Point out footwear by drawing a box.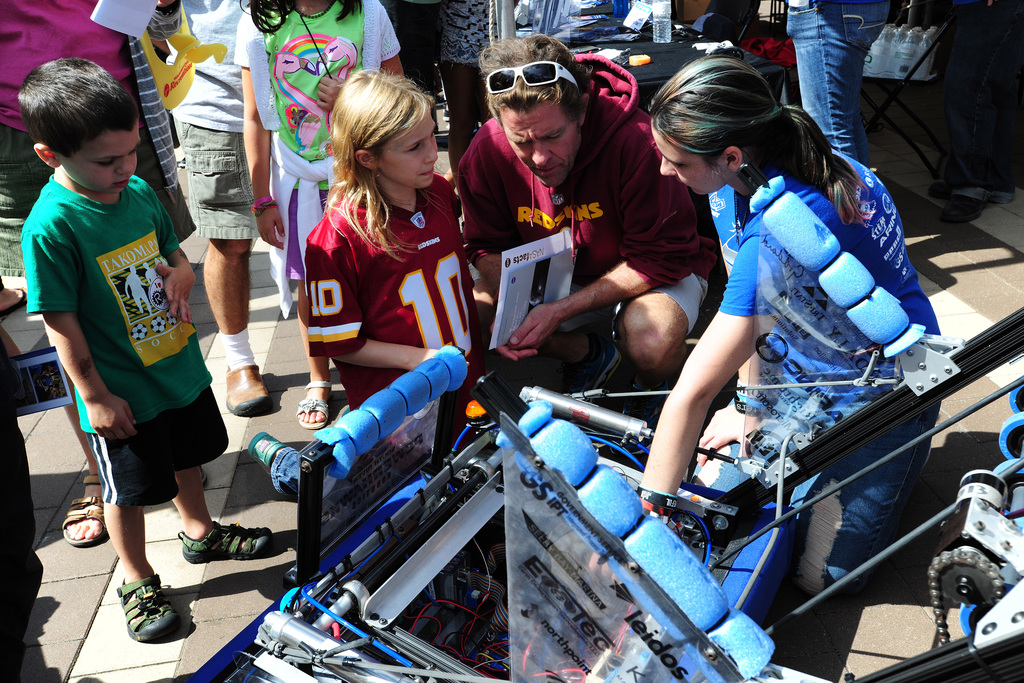
rect(928, 183, 996, 222).
